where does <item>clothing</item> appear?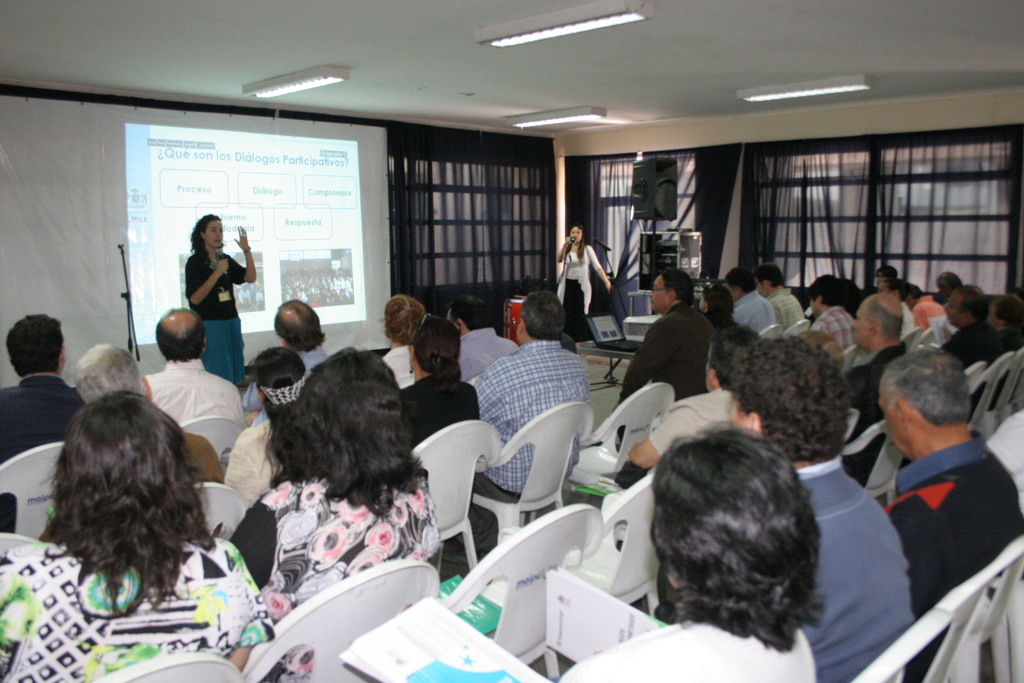
Appears at box(562, 240, 589, 315).
